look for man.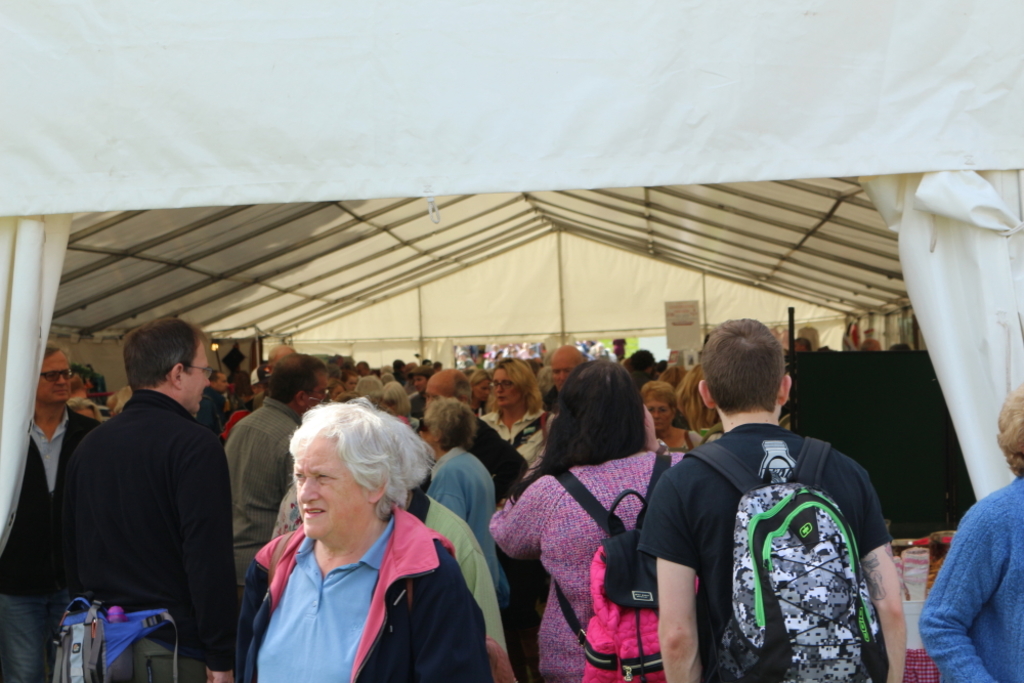
Found: Rect(410, 367, 527, 508).
